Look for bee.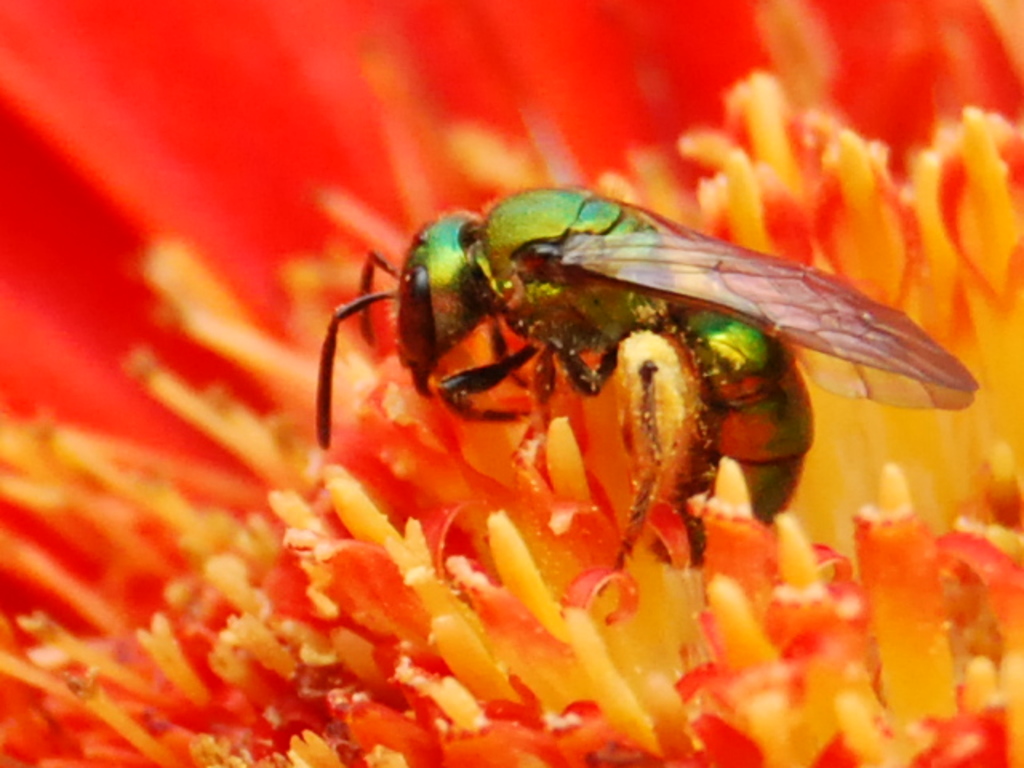
Found: 280:173:989:587.
